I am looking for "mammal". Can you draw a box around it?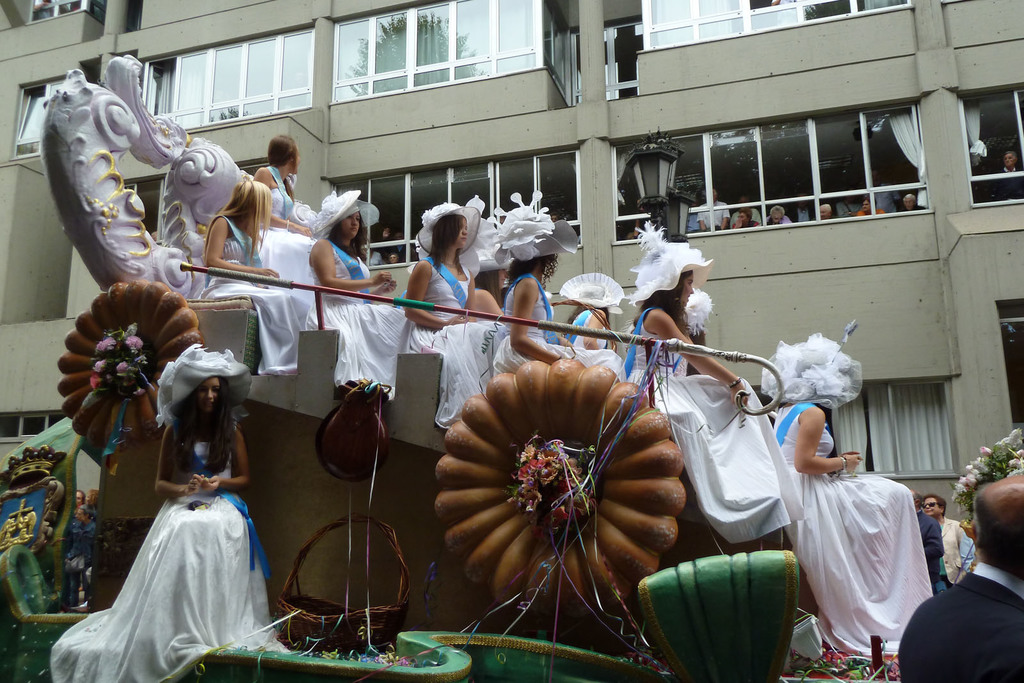
Sure, the bounding box is <region>70, 487, 84, 513</region>.
